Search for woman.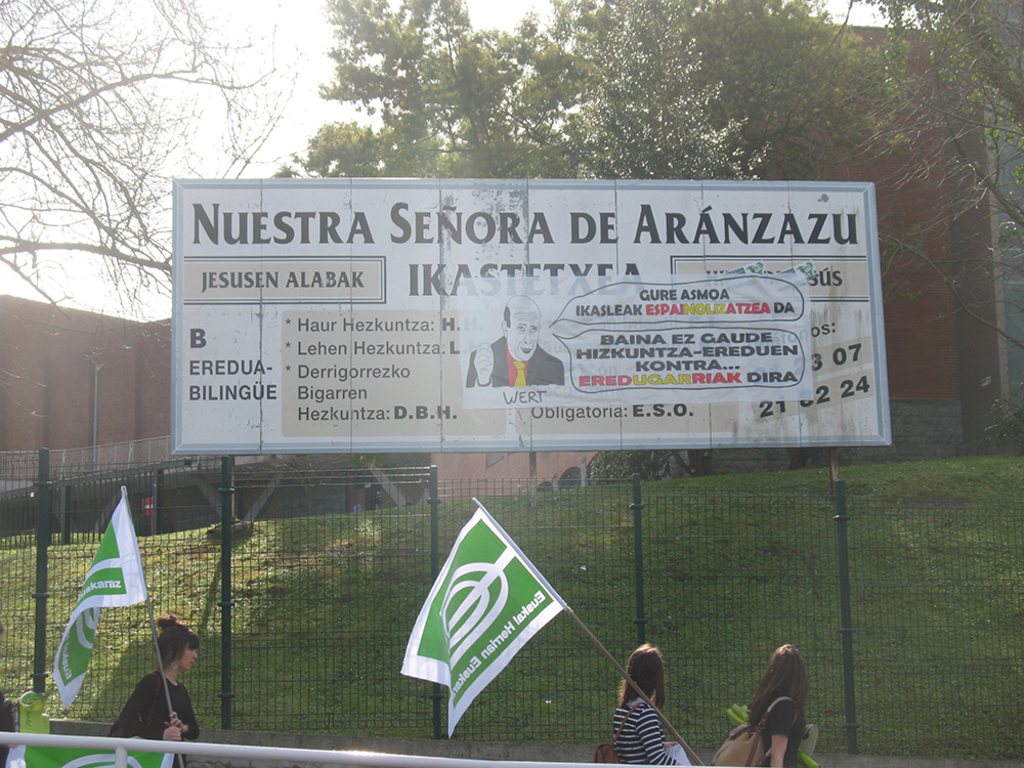
Found at box=[610, 645, 680, 767].
